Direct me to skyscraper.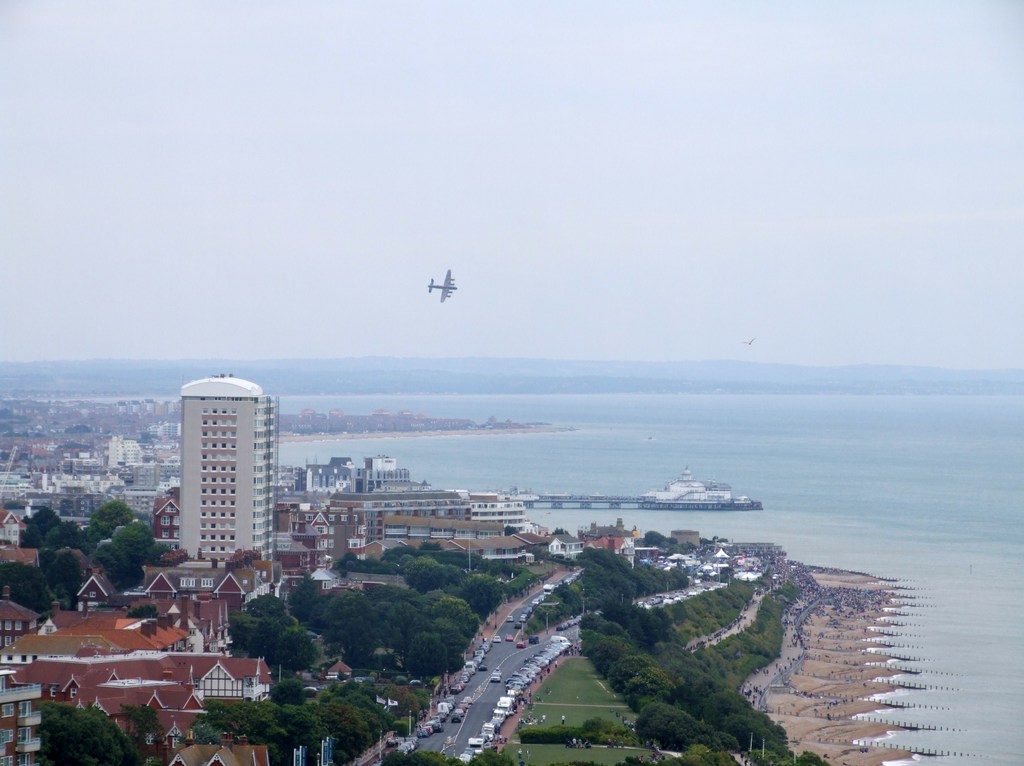
Direction: left=144, top=387, right=262, bottom=586.
